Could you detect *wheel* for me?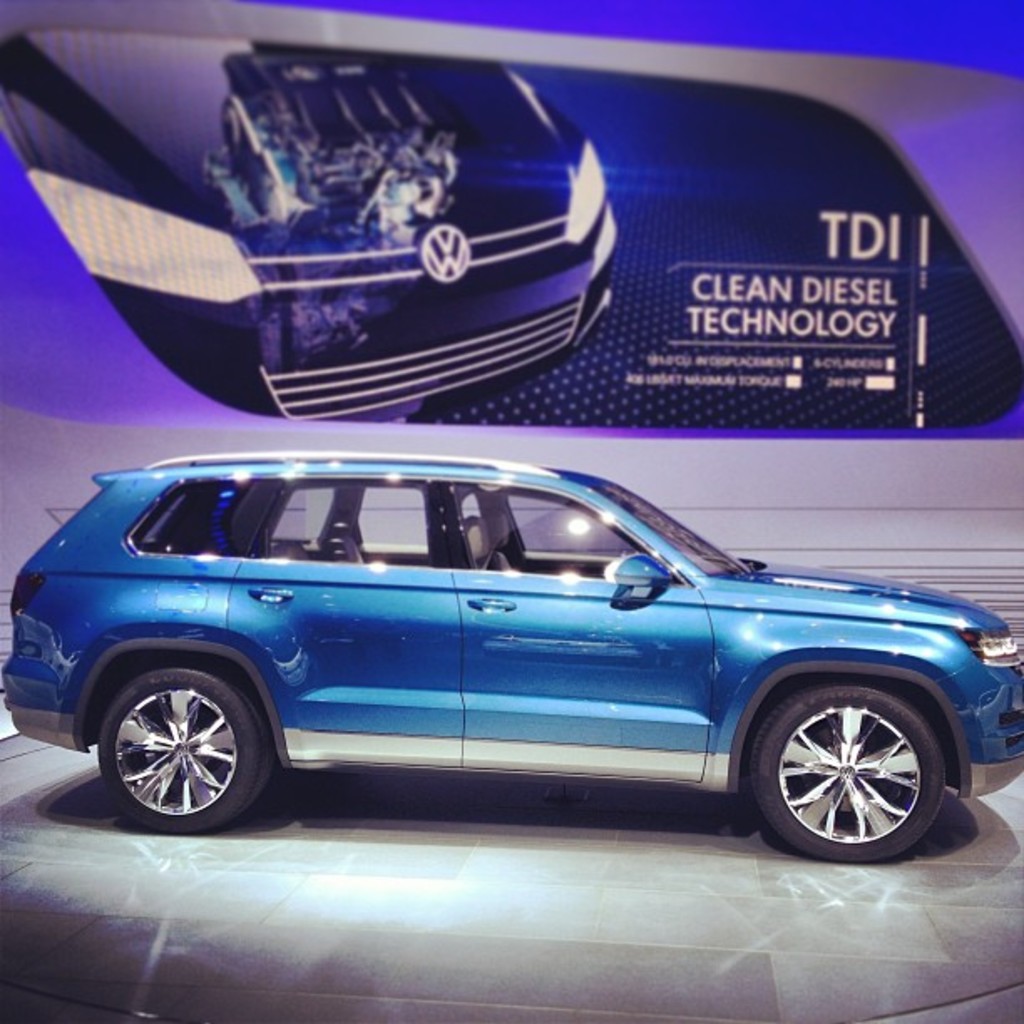
Detection result: box=[89, 661, 274, 828].
